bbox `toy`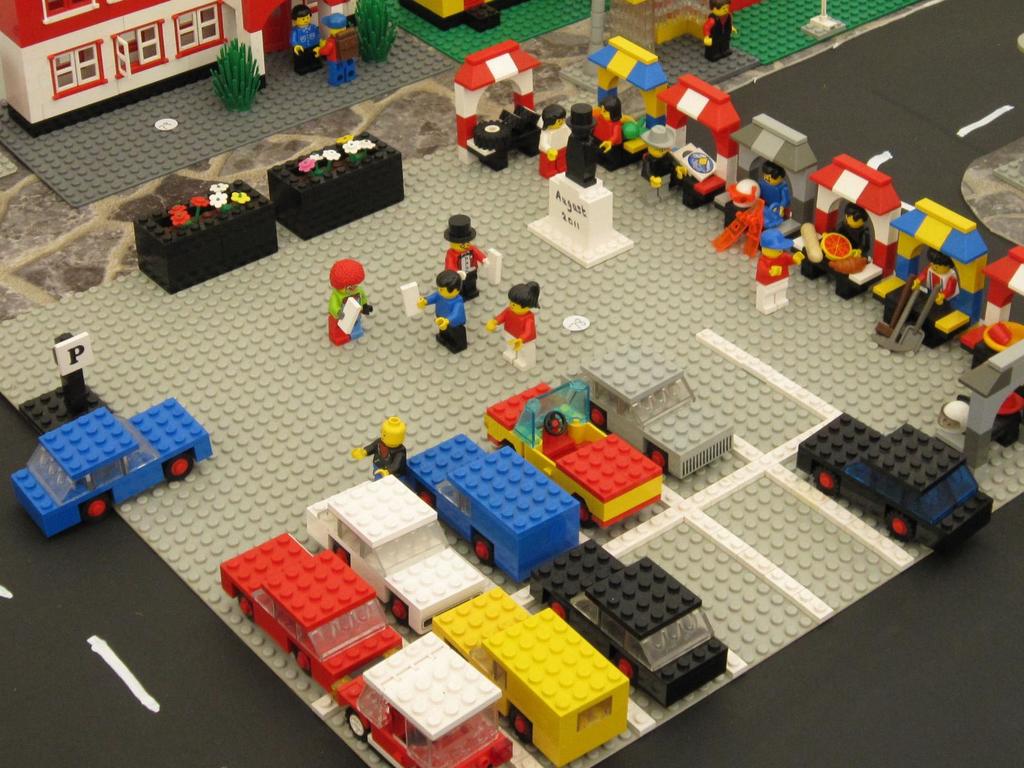
792/409/1009/550
